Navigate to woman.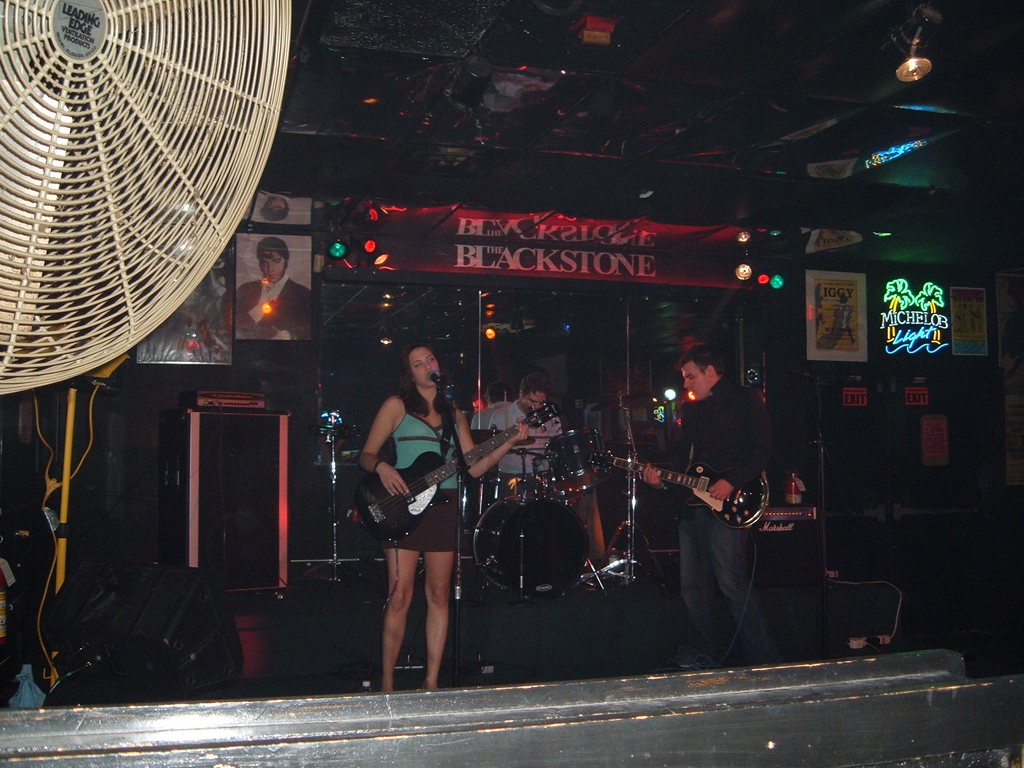
Navigation target: [x1=353, y1=337, x2=530, y2=697].
